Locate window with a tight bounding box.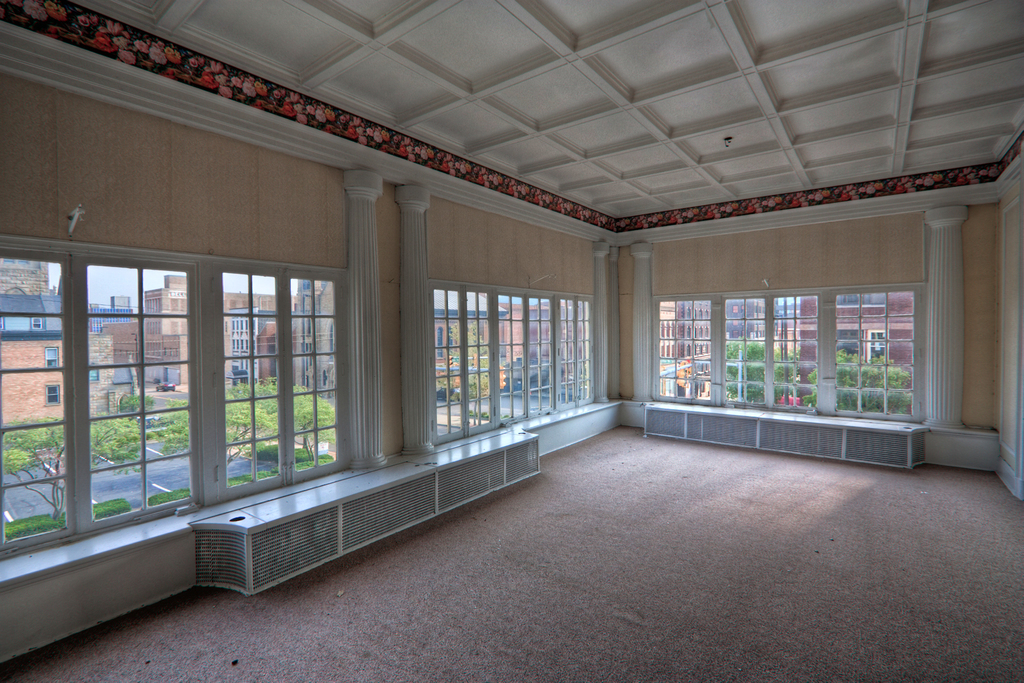
[x1=31, y1=198, x2=364, y2=534].
